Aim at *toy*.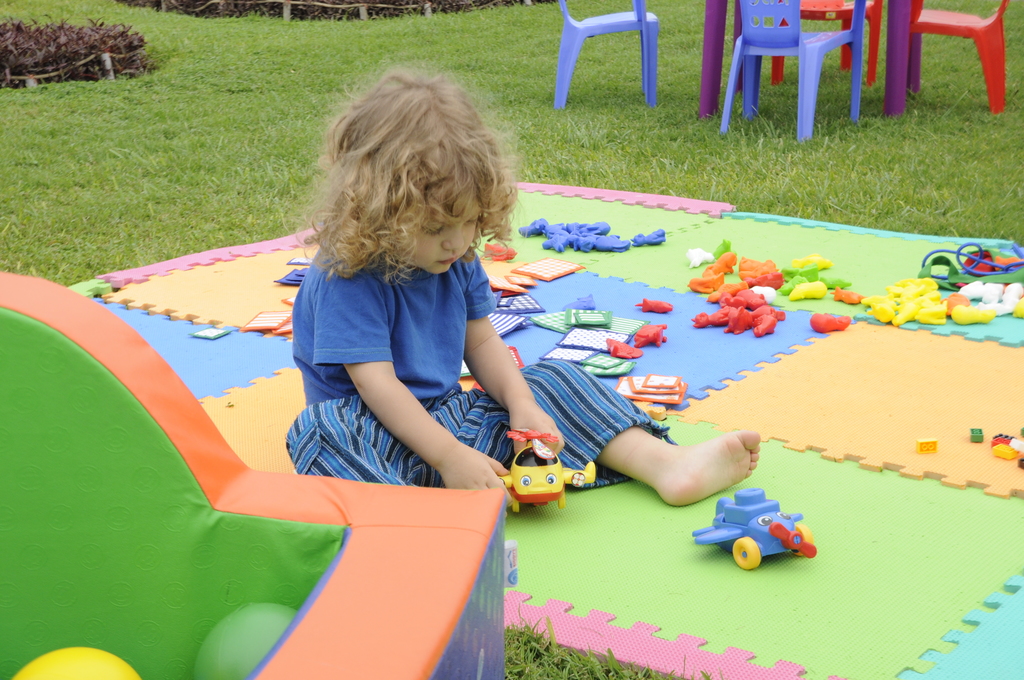
Aimed at box=[992, 445, 1023, 458].
